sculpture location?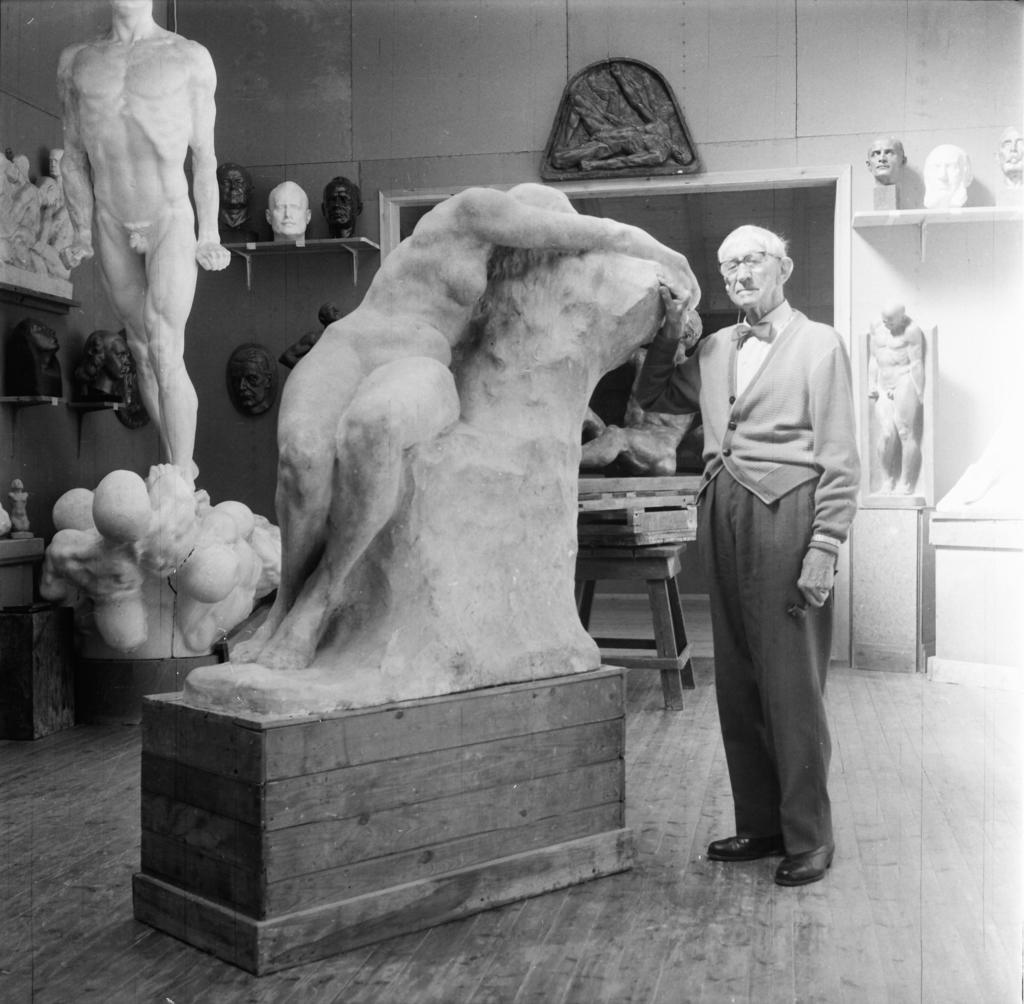
box(40, 0, 306, 668)
